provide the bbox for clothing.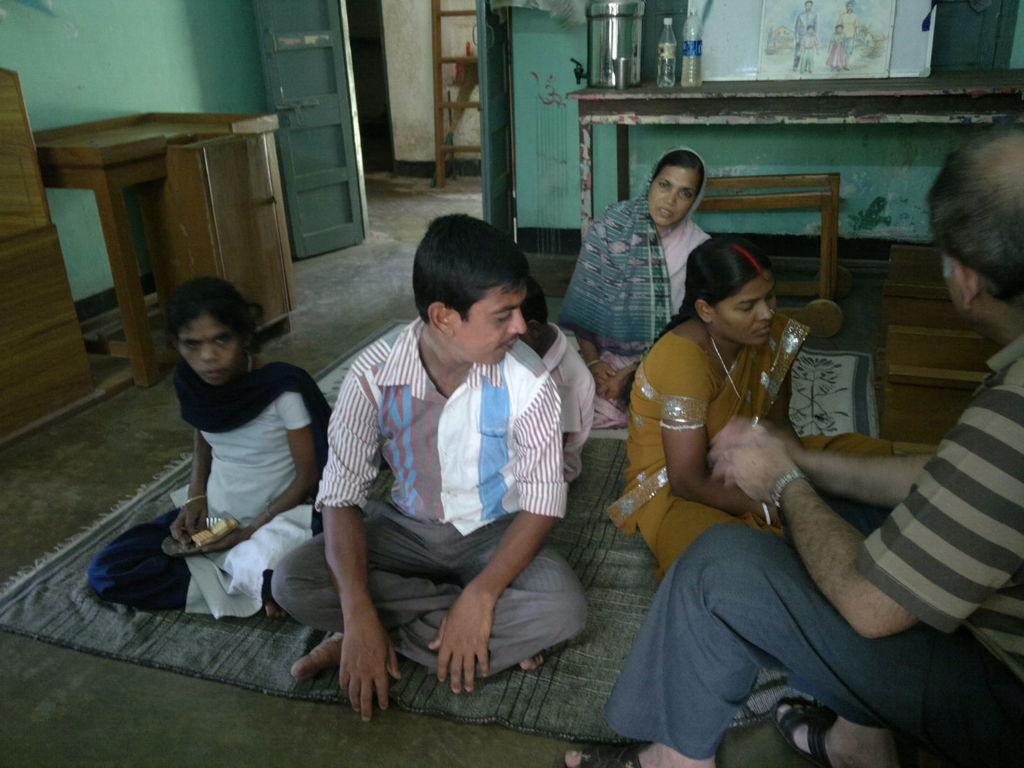
[x1=543, y1=314, x2=597, y2=484].
